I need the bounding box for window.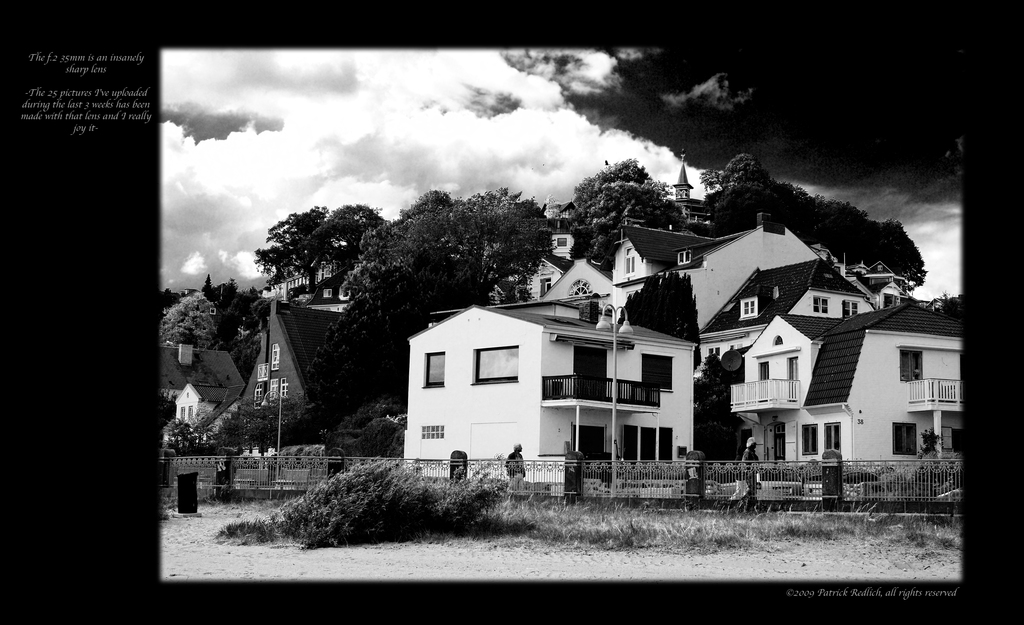
Here it is: [x1=894, y1=349, x2=929, y2=387].
